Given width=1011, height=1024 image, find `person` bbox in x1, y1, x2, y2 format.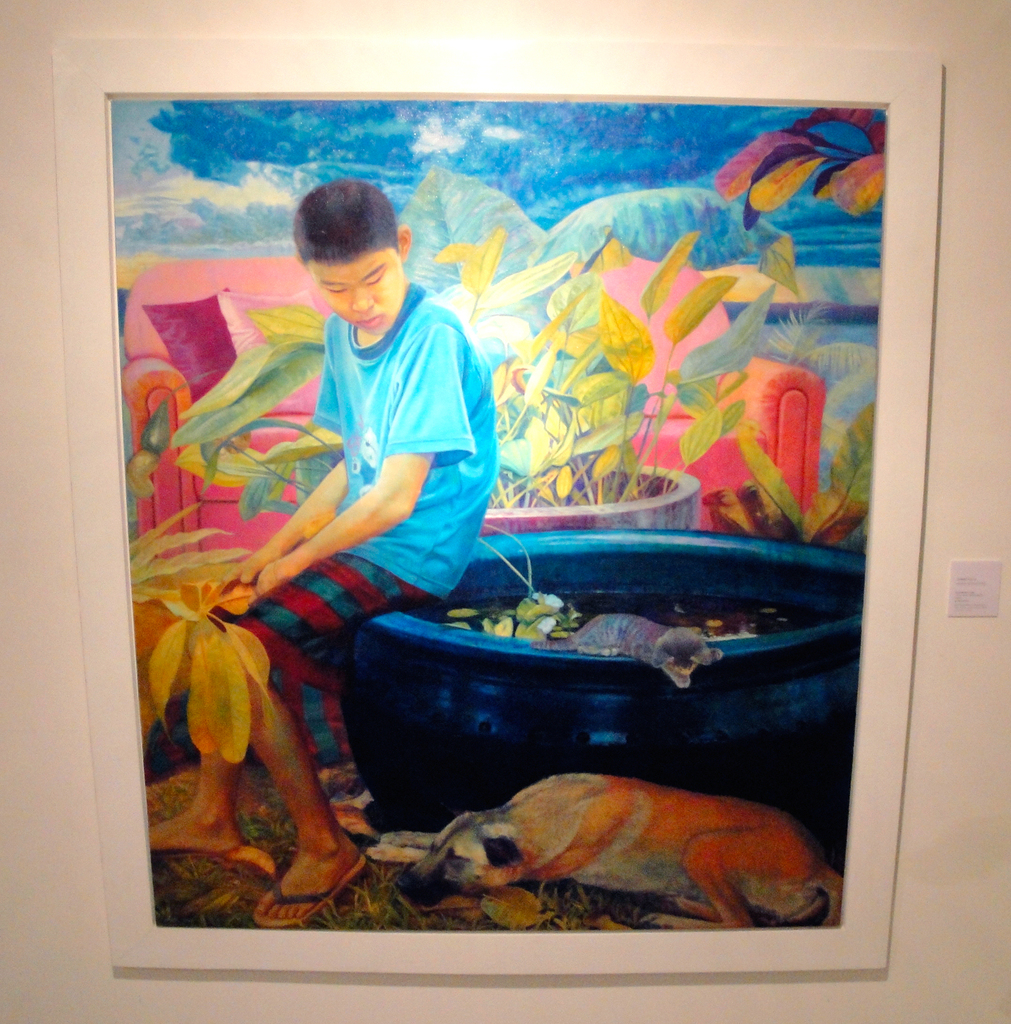
140, 182, 504, 932.
